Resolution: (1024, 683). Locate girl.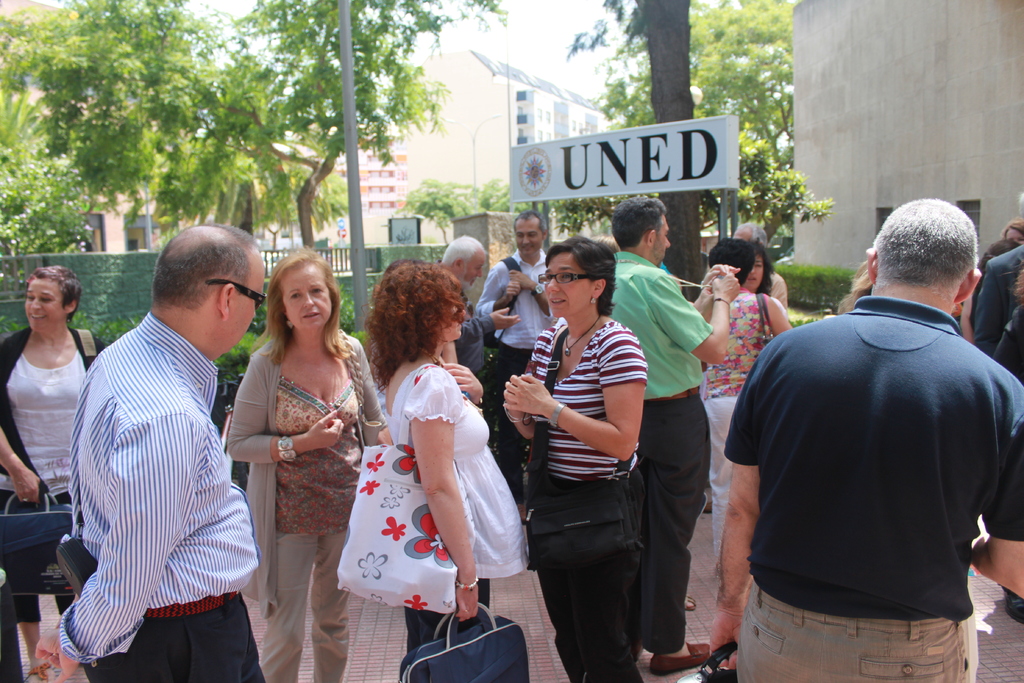
{"x1": 701, "y1": 238, "x2": 792, "y2": 584}.
